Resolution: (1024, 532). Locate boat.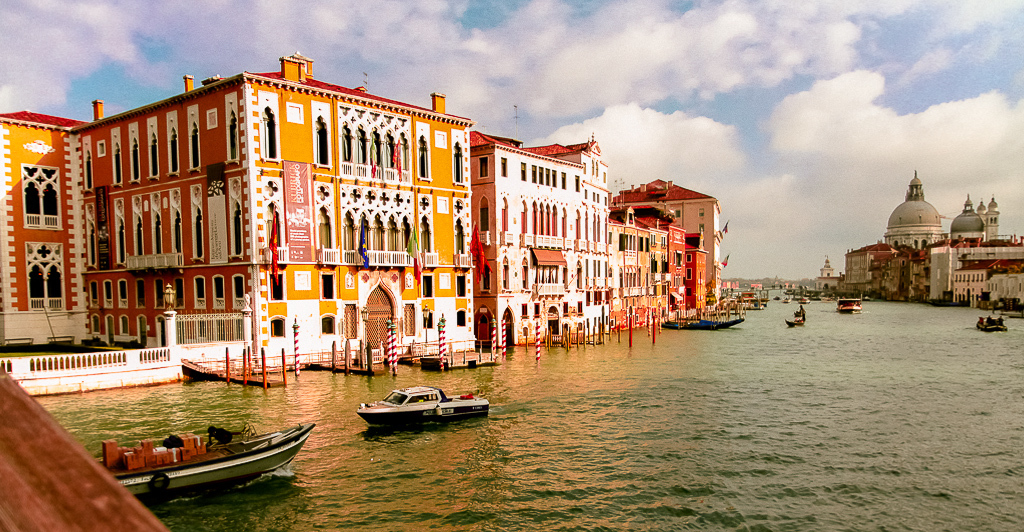
locate(97, 420, 313, 513).
